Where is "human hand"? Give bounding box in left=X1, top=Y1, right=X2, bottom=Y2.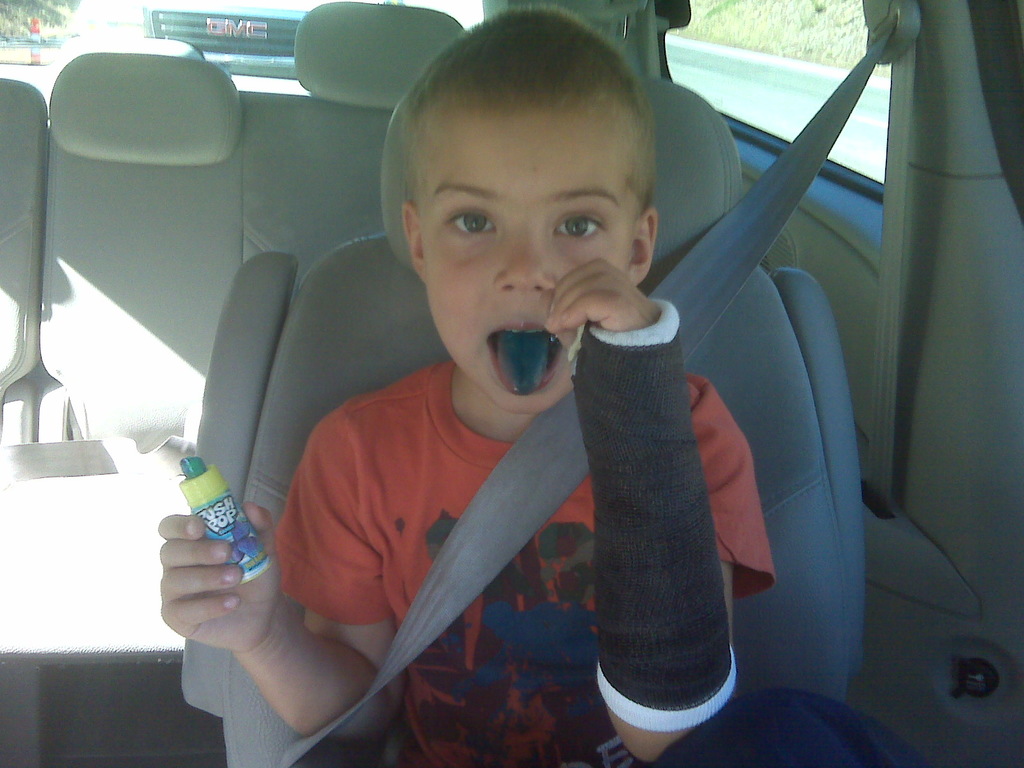
left=539, top=257, right=664, bottom=353.
